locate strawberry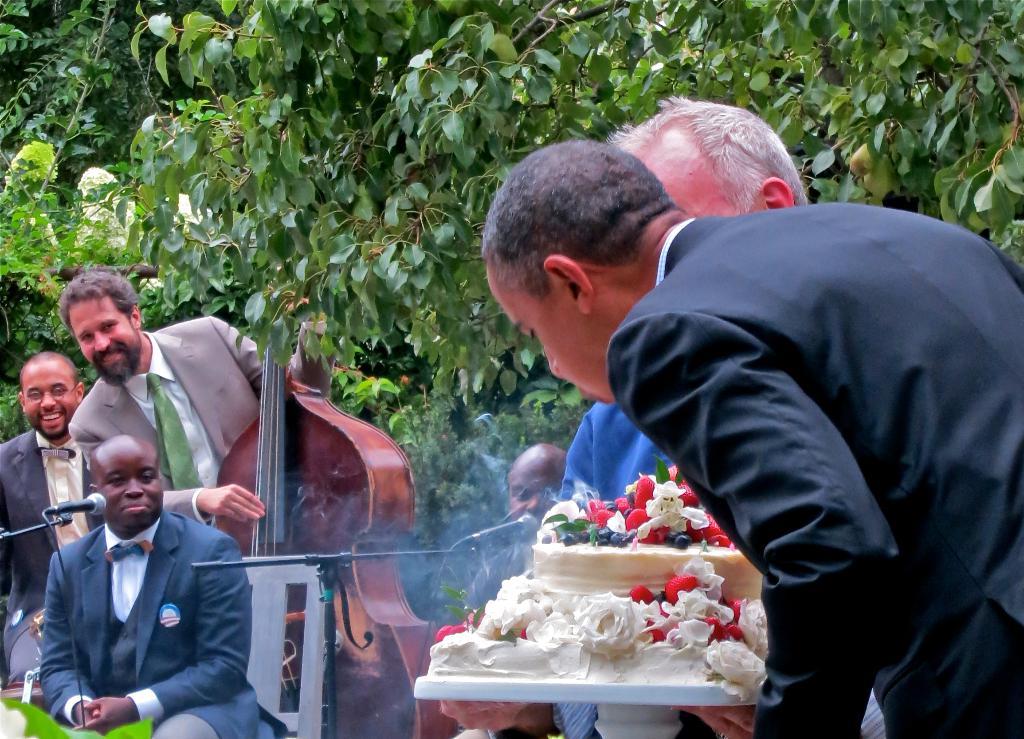
x1=726, y1=626, x2=743, y2=643
